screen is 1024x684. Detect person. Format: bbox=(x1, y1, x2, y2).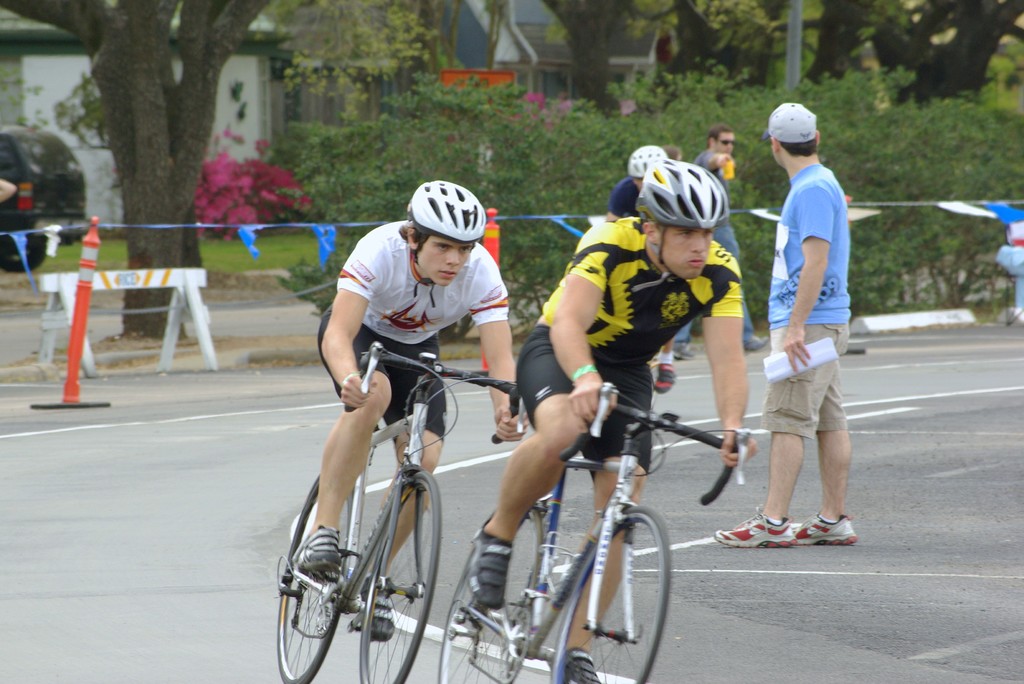
bbox=(0, 178, 14, 203).
